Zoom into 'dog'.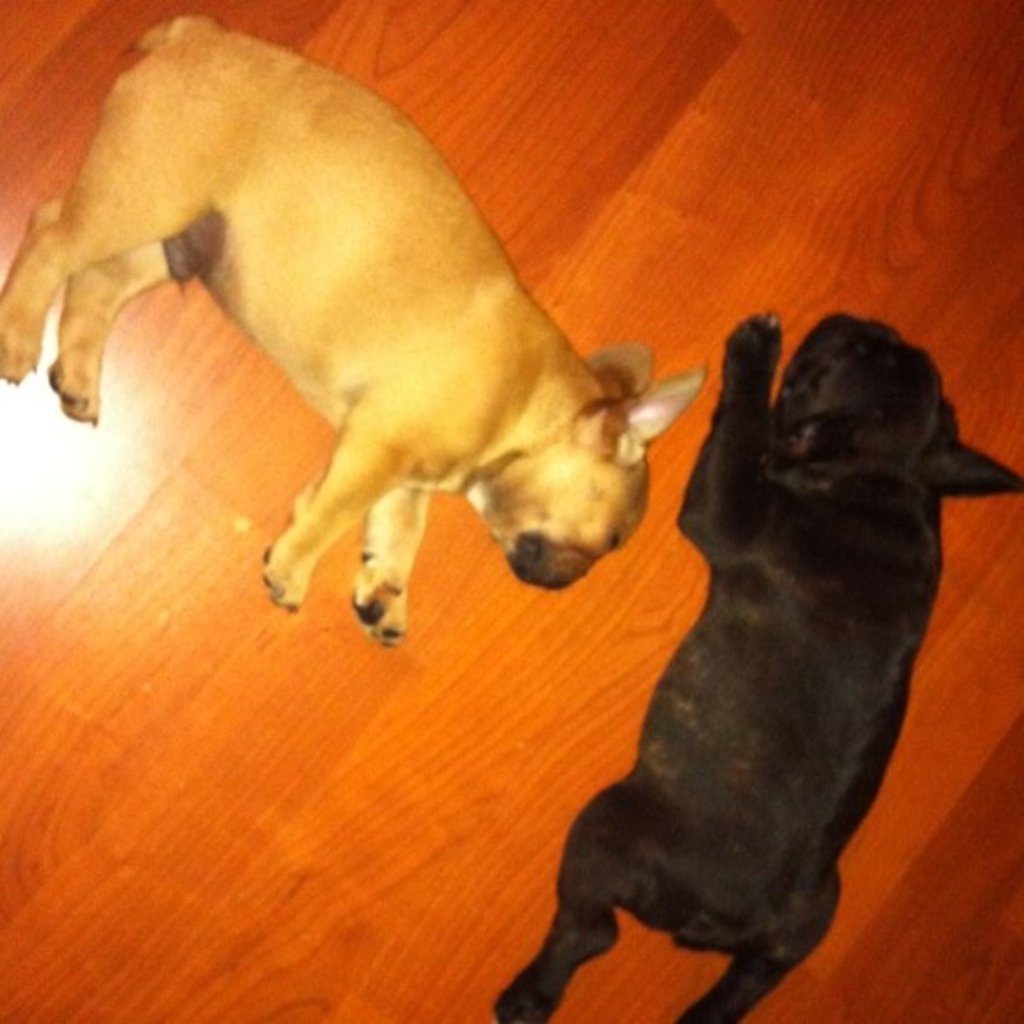
Zoom target: x1=0 y1=13 x2=708 y2=649.
